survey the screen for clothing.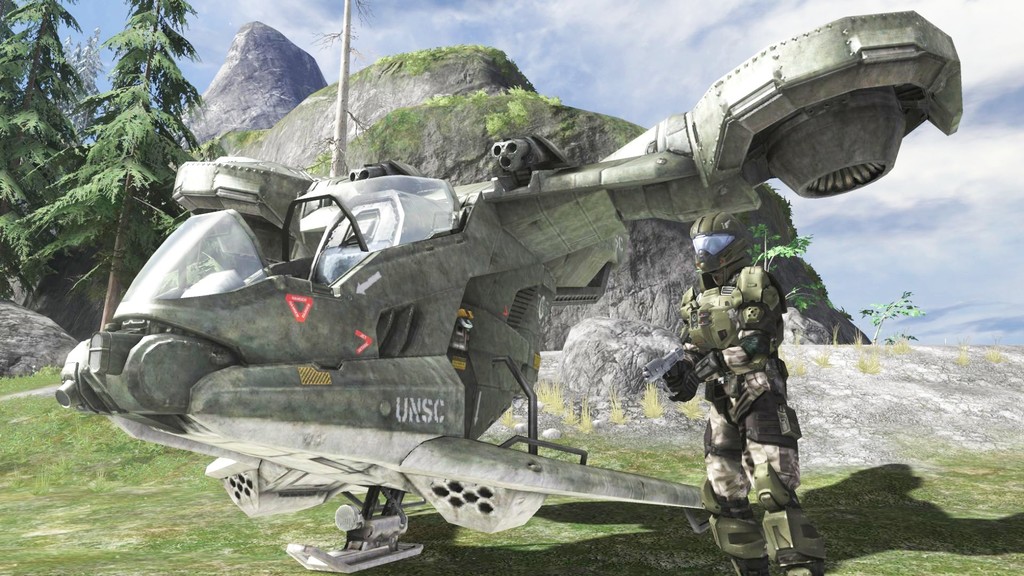
Survey found: 668,257,829,575.
